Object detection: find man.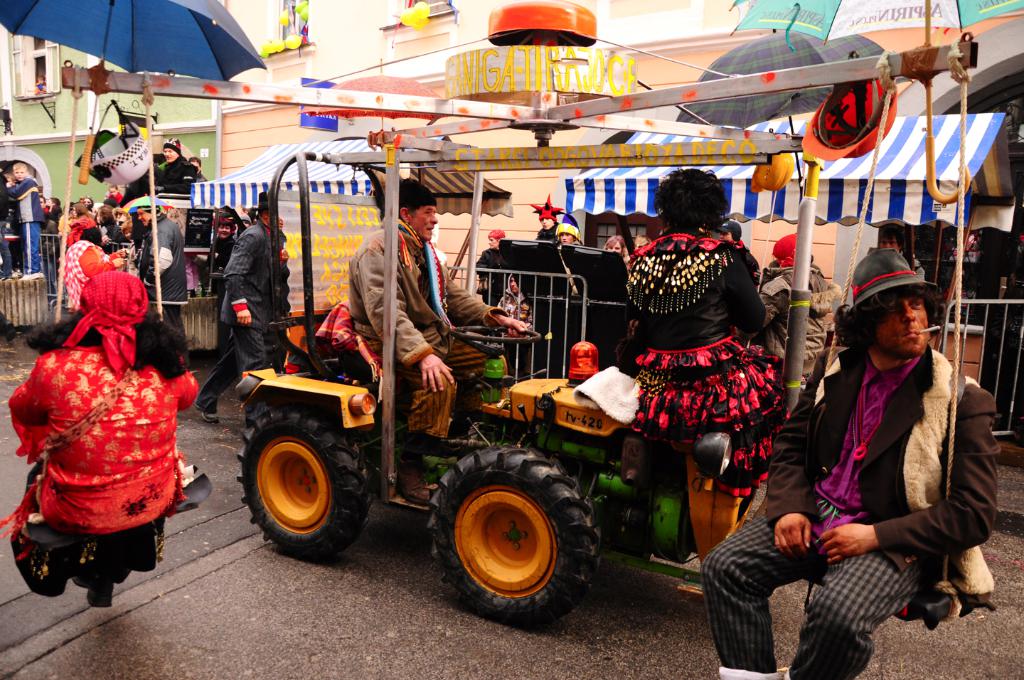
[x1=40, y1=196, x2=50, y2=213].
